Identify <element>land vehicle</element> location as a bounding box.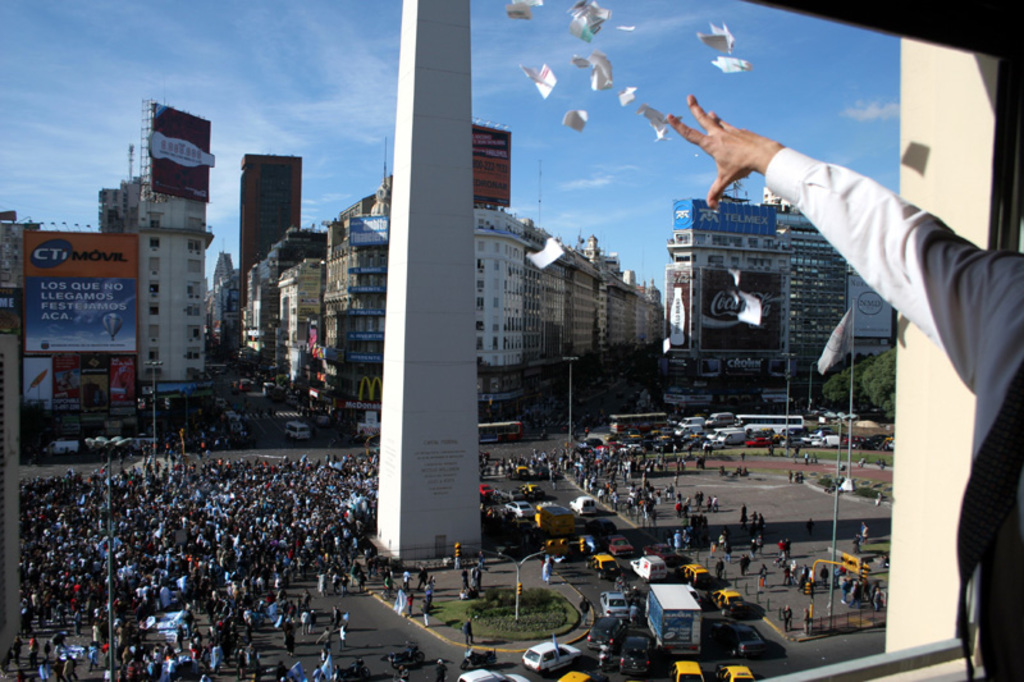
bbox=(603, 534, 636, 553).
